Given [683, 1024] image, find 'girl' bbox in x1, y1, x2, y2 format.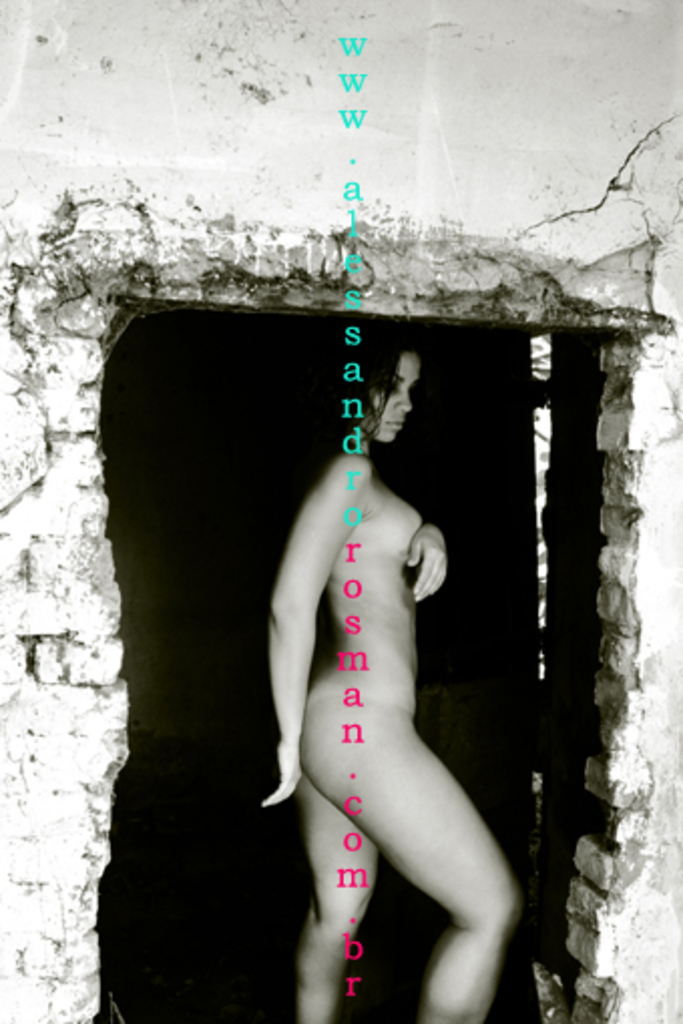
263, 323, 524, 1022.
